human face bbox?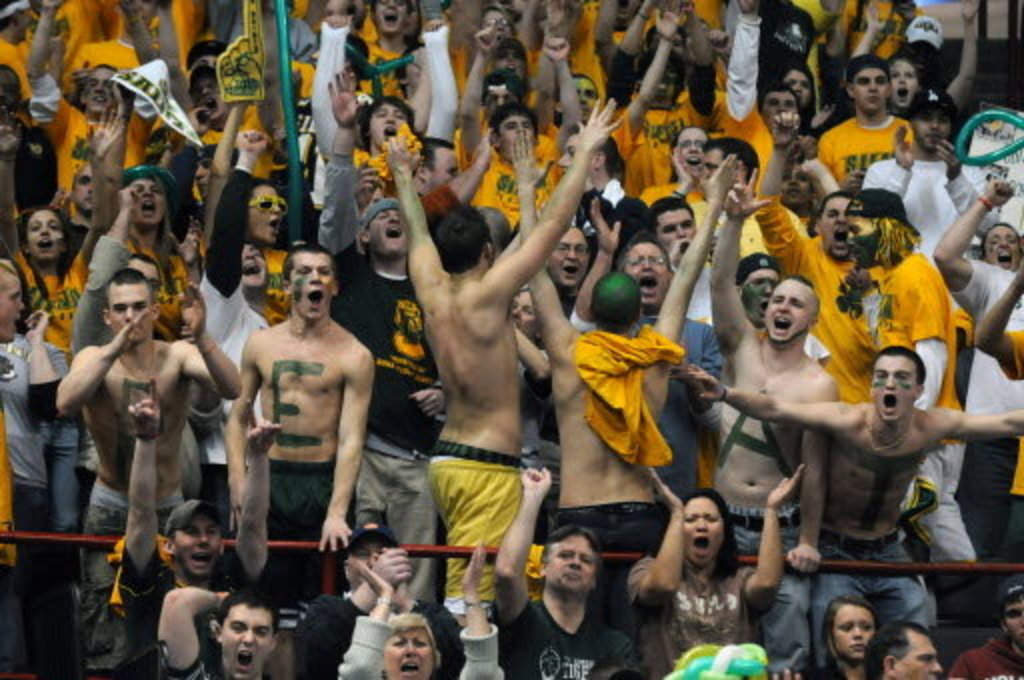
locate(372, 106, 408, 144)
